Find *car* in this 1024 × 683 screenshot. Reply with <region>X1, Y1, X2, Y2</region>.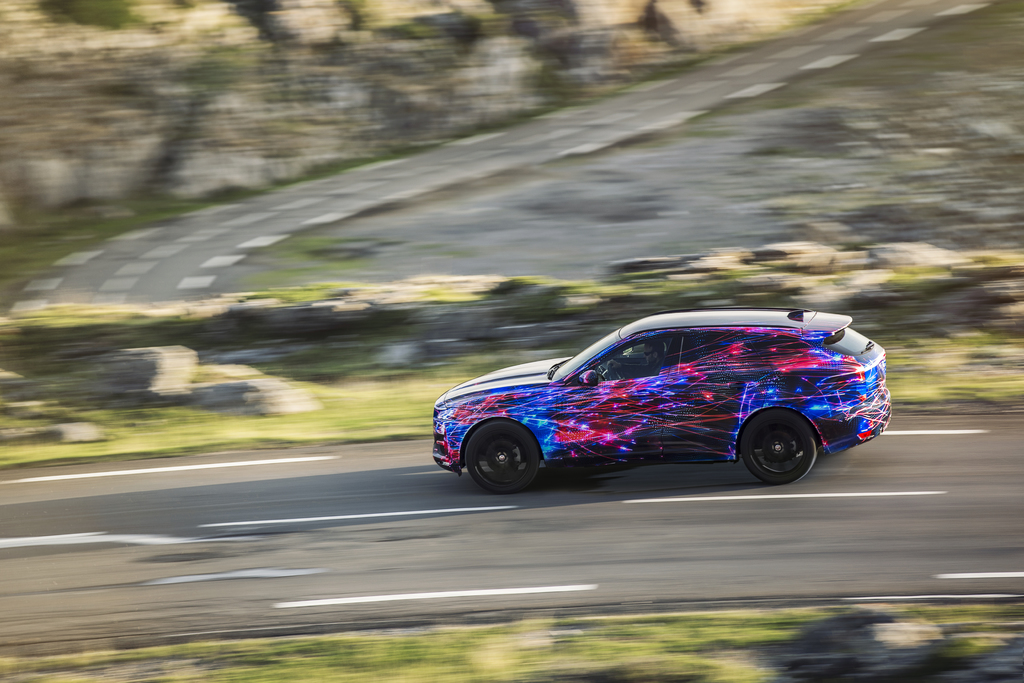
<region>424, 309, 894, 494</region>.
